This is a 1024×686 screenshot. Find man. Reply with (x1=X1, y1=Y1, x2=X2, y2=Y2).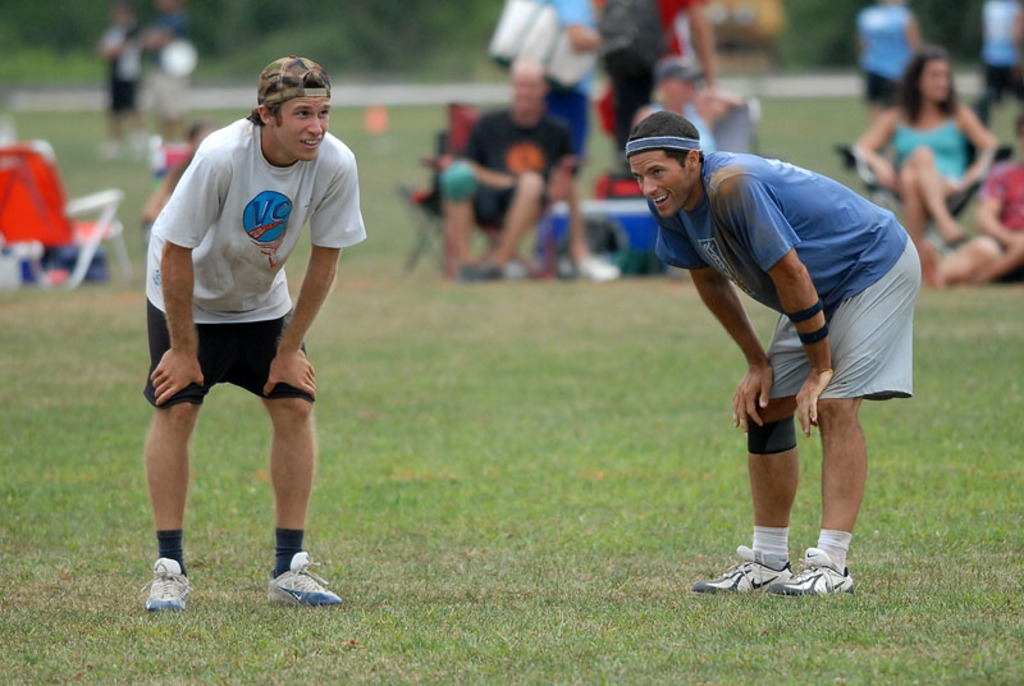
(x1=127, y1=65, x2=362, y2=599).
